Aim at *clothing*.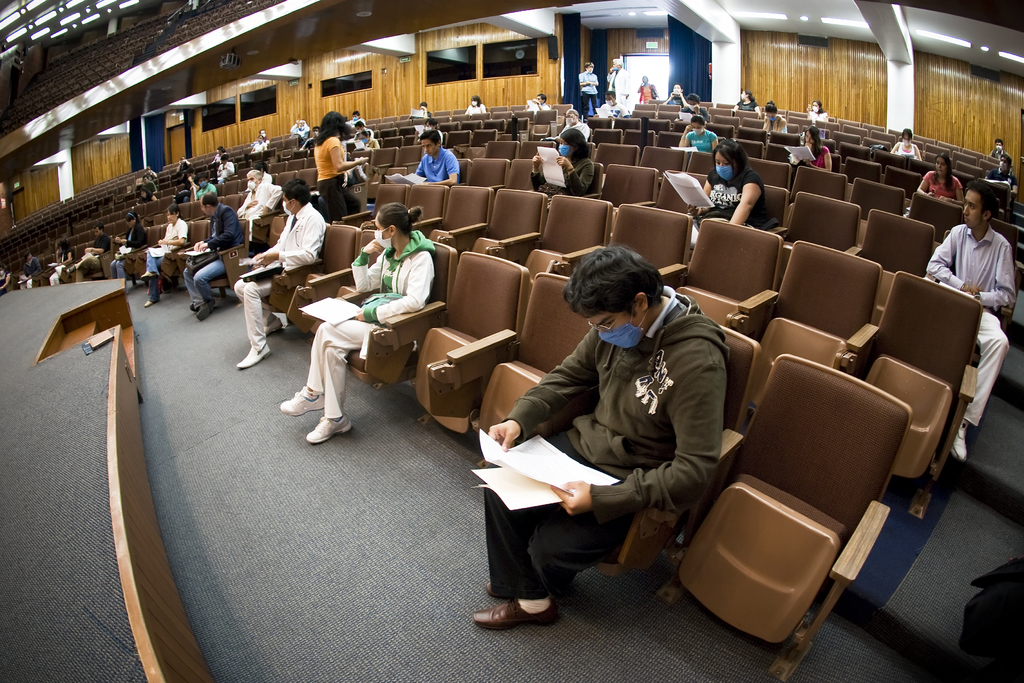
Aimed at {"x1": 578, "y1": 70, "x2": 601, "y2": 119}.
